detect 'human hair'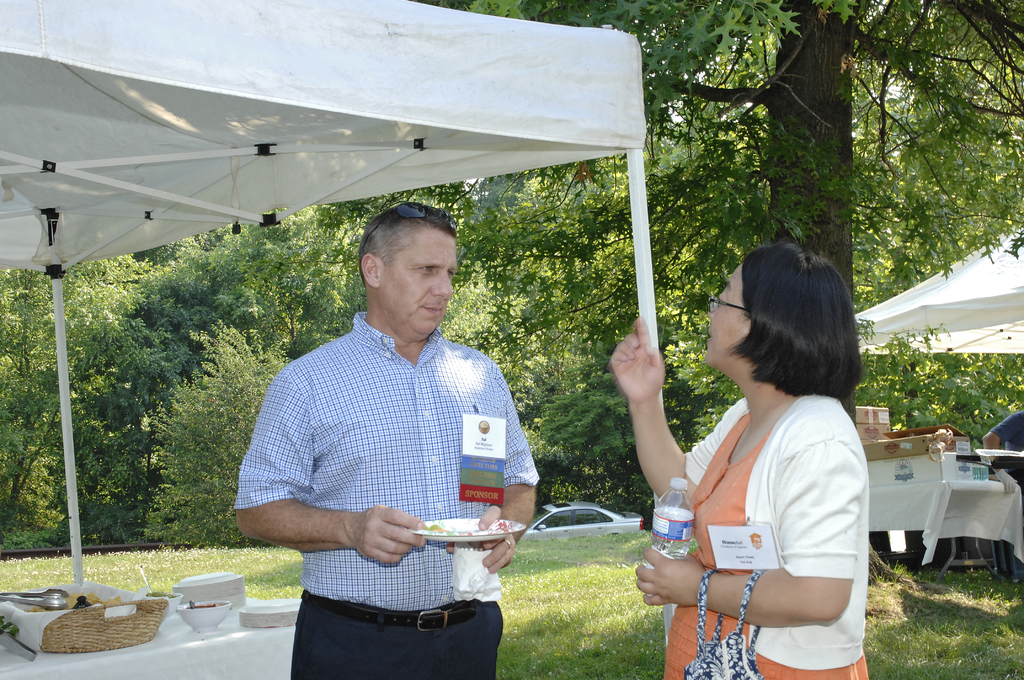
l=722, t=240, r=864, b=431
